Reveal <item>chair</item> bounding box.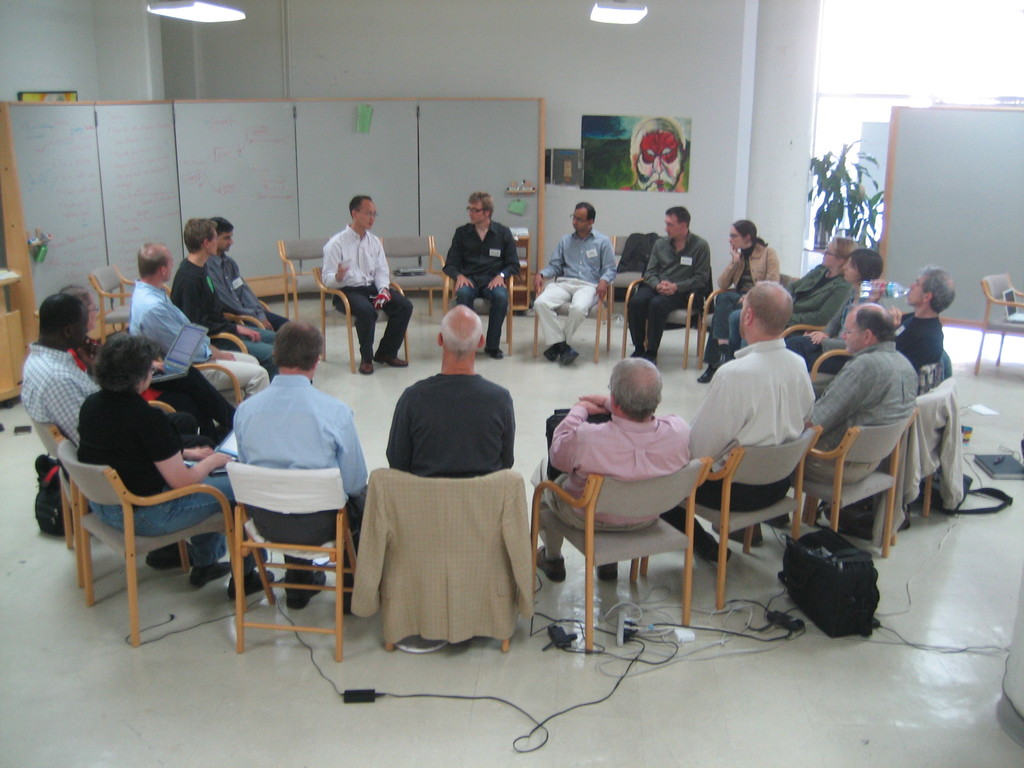
Revealed: 381:233:452:315.
